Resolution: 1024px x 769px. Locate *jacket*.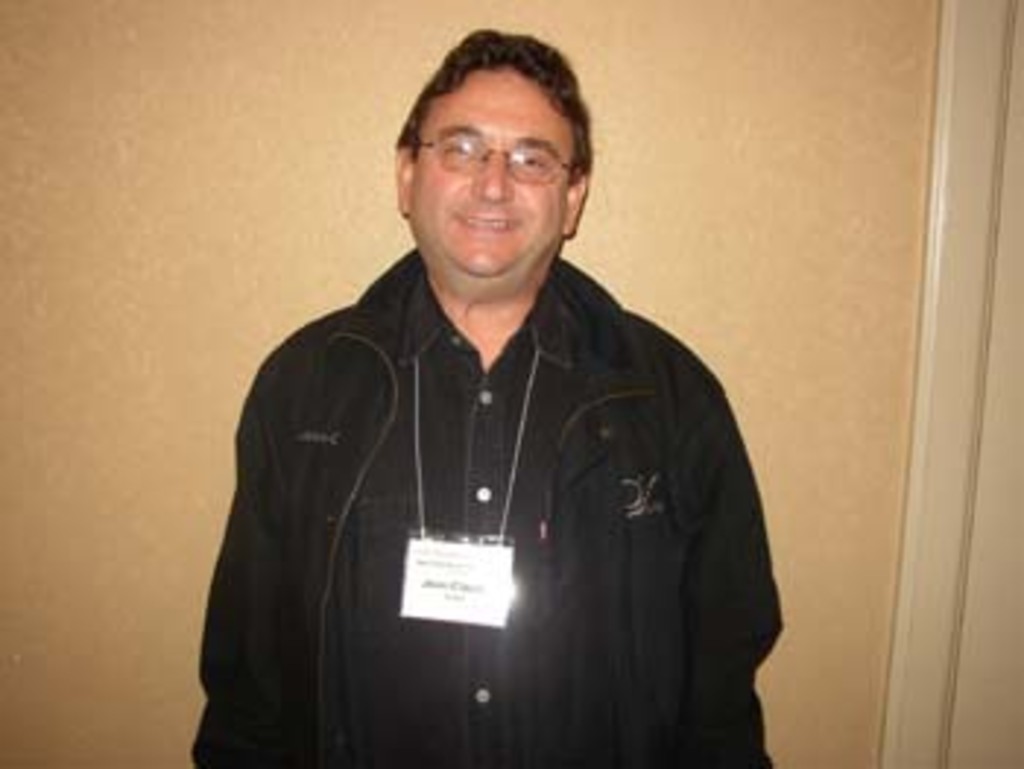
<box>199,178,778,768</box>.
